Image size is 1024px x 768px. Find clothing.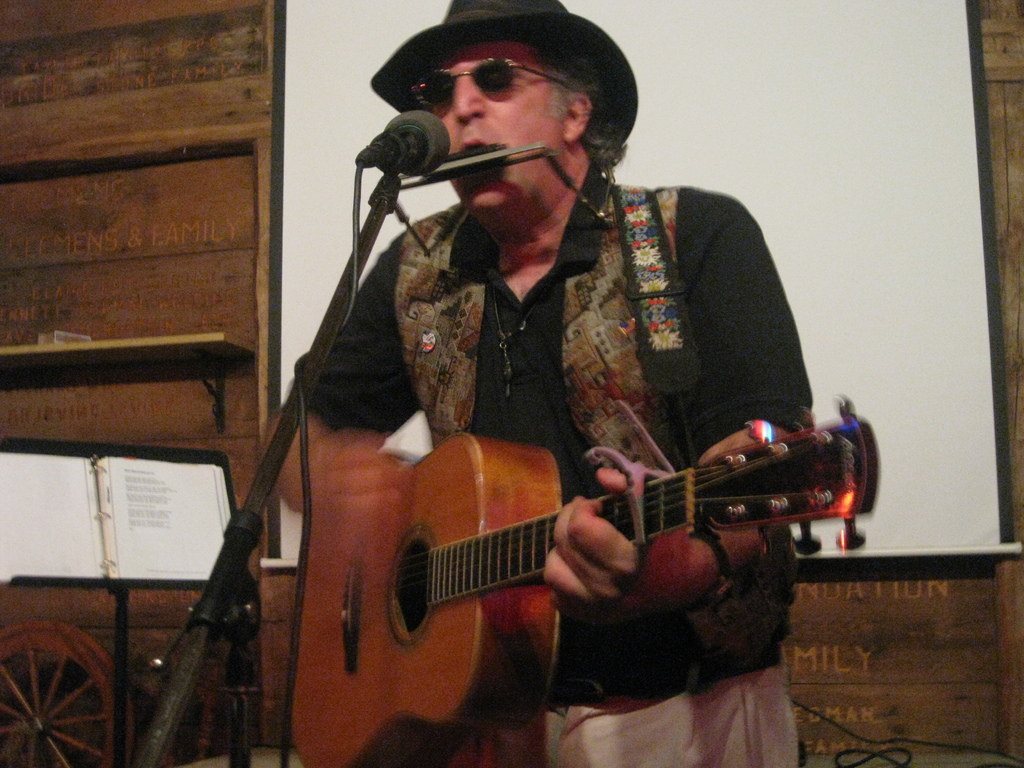
(x1=297, y1=161, x2=821, y2=767).
